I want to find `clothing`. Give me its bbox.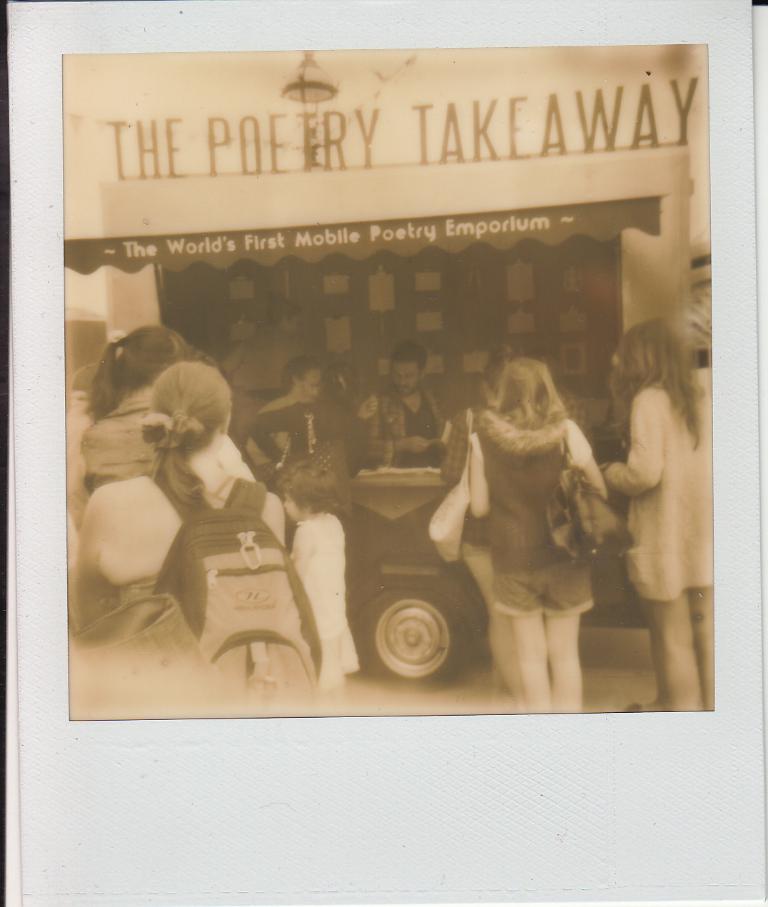
x1=77, y1=402, x2=156, y2=508.
